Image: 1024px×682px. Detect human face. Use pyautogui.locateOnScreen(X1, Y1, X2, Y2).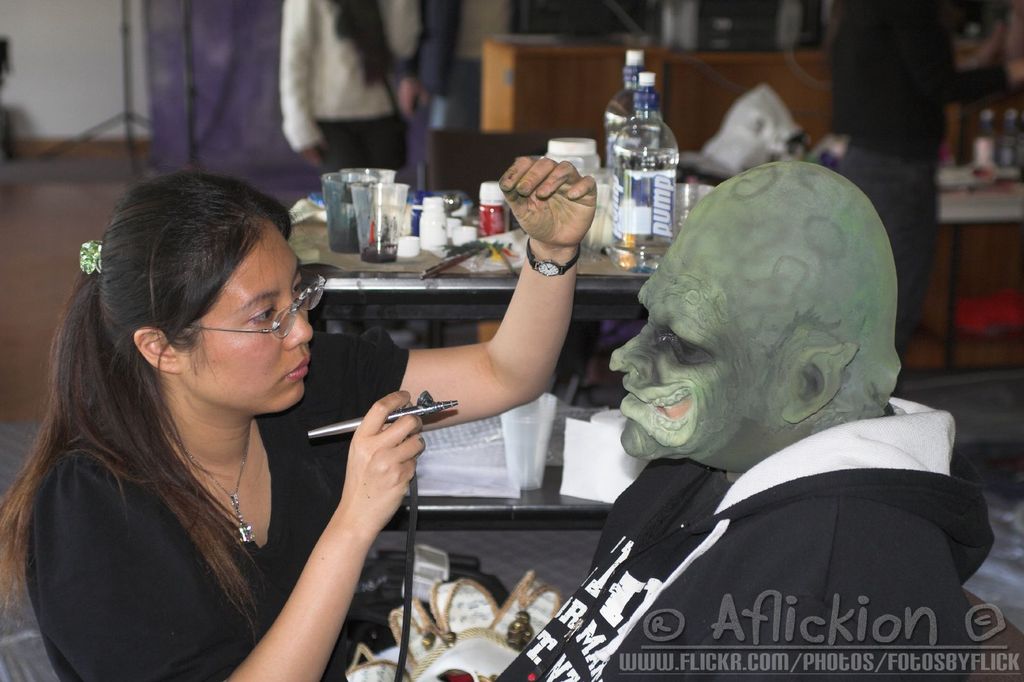
pyautogui.locateOnScreen(607, 196, 753, 457).
